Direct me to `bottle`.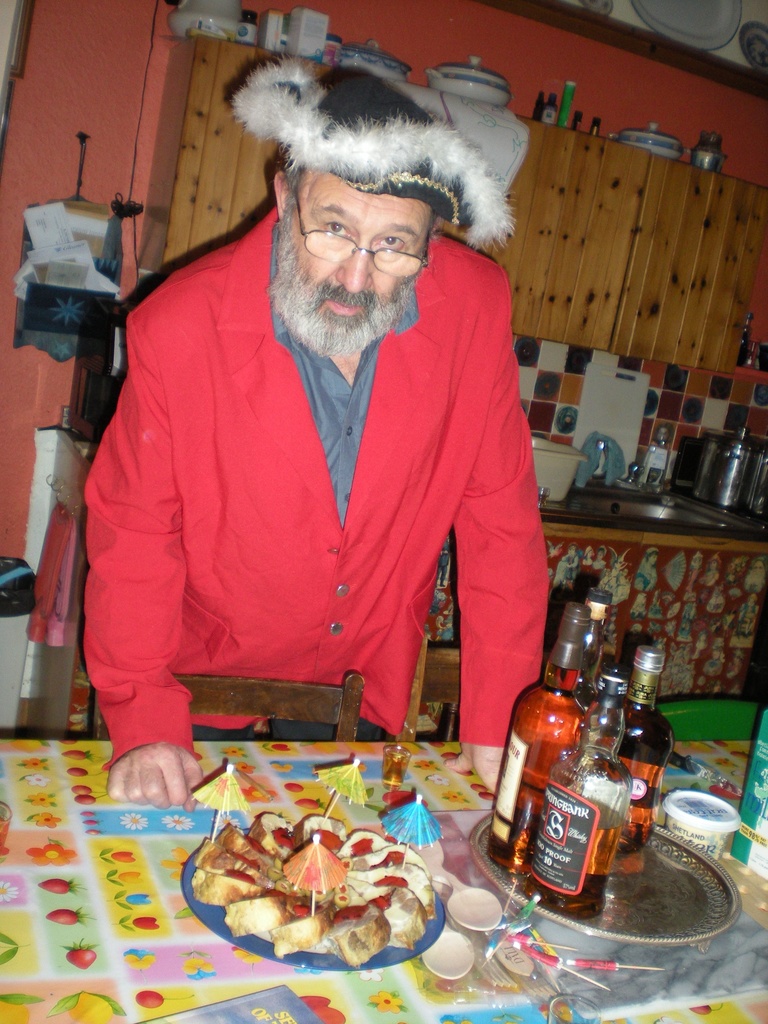
Direction: [527,678,639,924].
